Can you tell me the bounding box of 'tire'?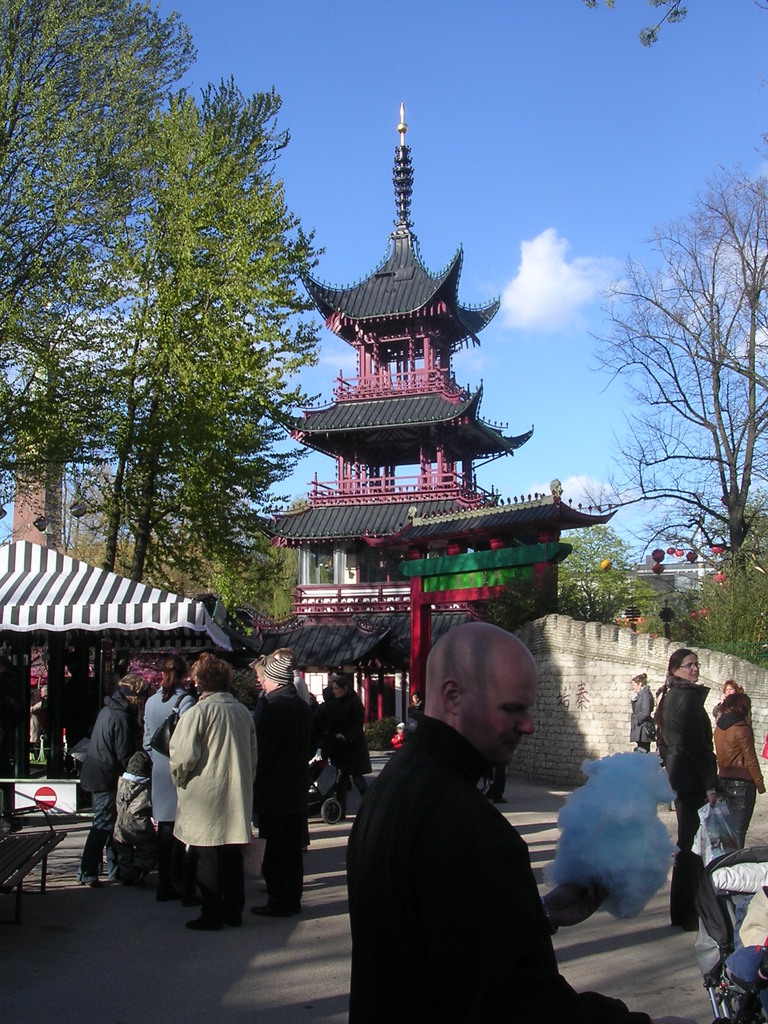
Rect(699, 946, 741, 1023).
